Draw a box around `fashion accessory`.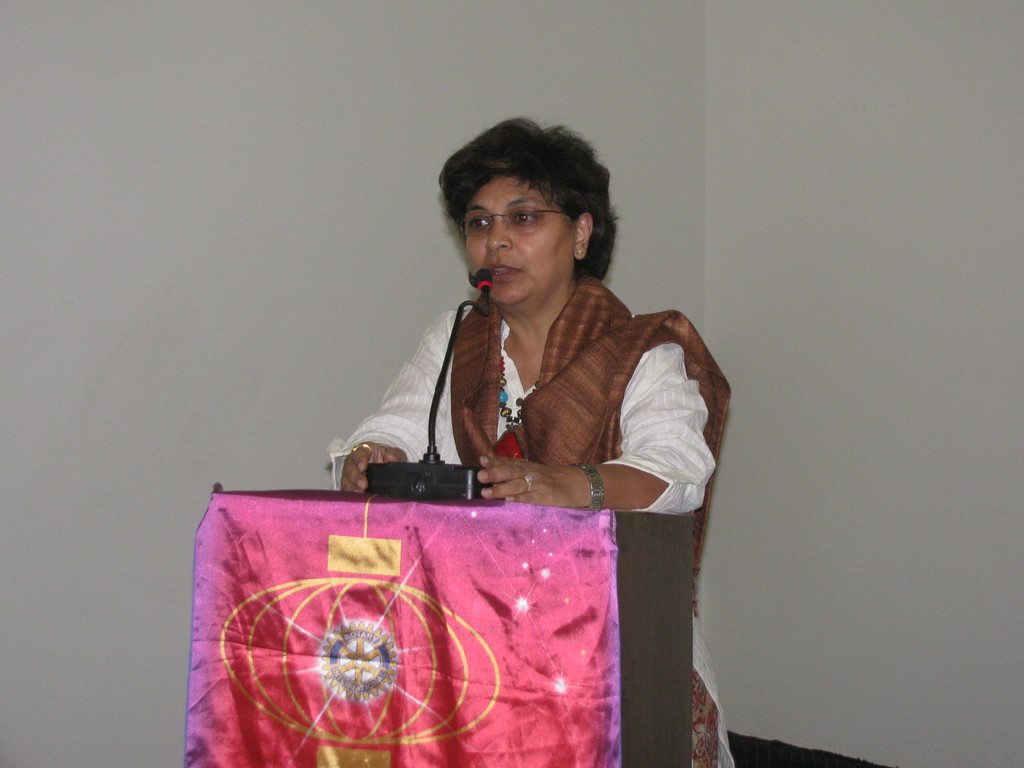
(left=522, top=471, right=531, bottom=492).
